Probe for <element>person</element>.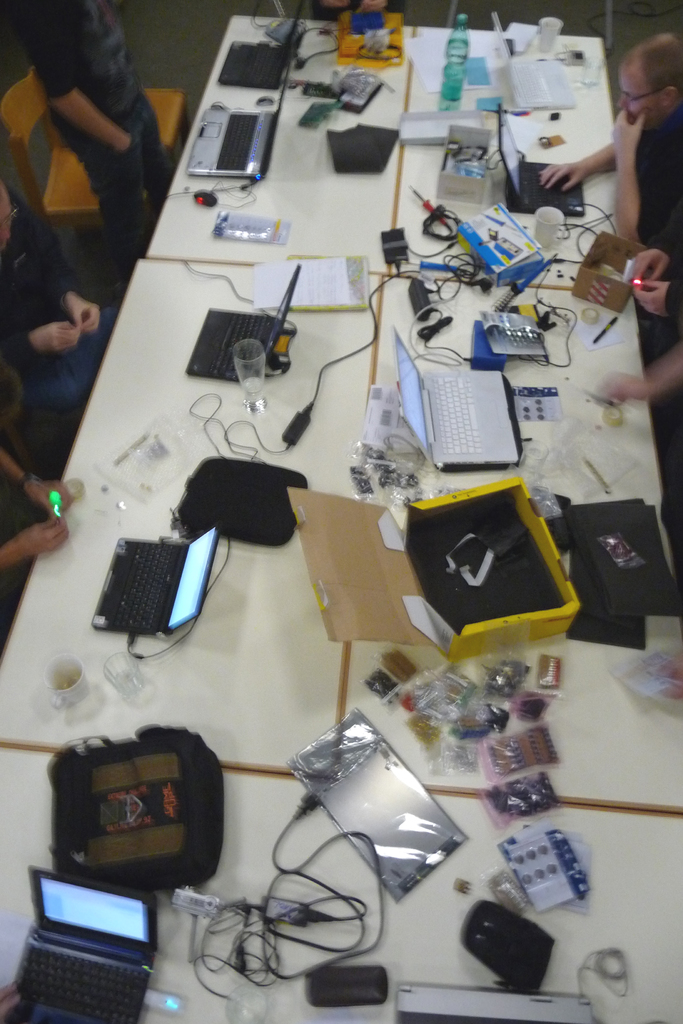
Probe result: <bbox>0, 0, 172, 275</bbox>.
